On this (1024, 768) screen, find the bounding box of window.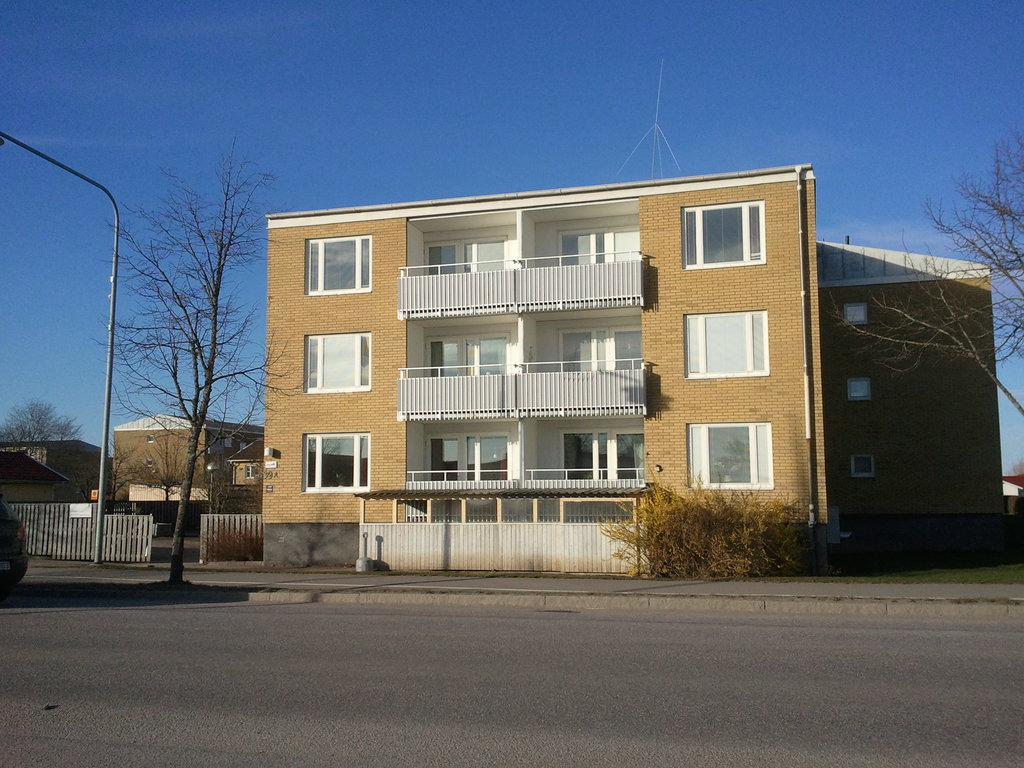
Bounding box: <bbox>305, 333, 371, 396</bbox>.
